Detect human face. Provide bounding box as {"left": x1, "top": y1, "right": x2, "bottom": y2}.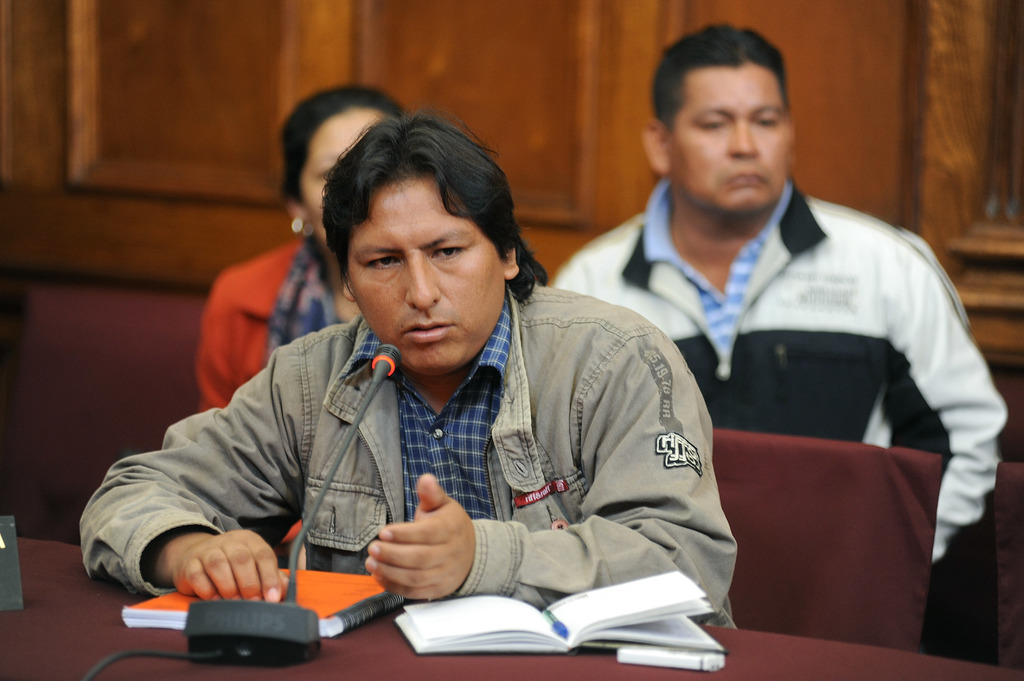
{"left": 669, "top": 65, "right": 795, "bottom": 220}.
